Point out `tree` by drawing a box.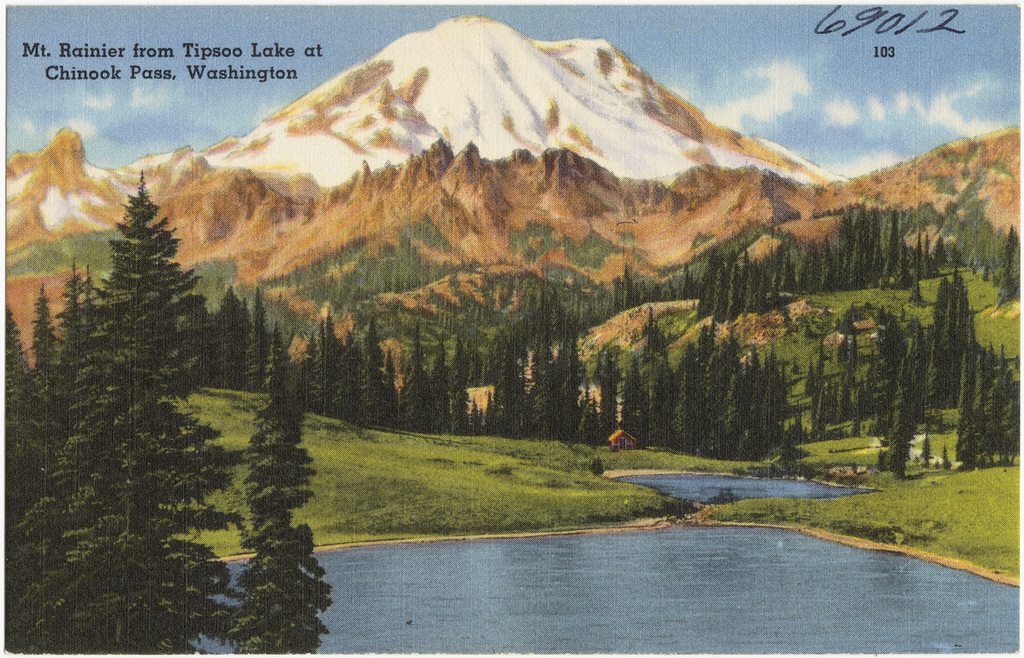
834:332:849:367.
